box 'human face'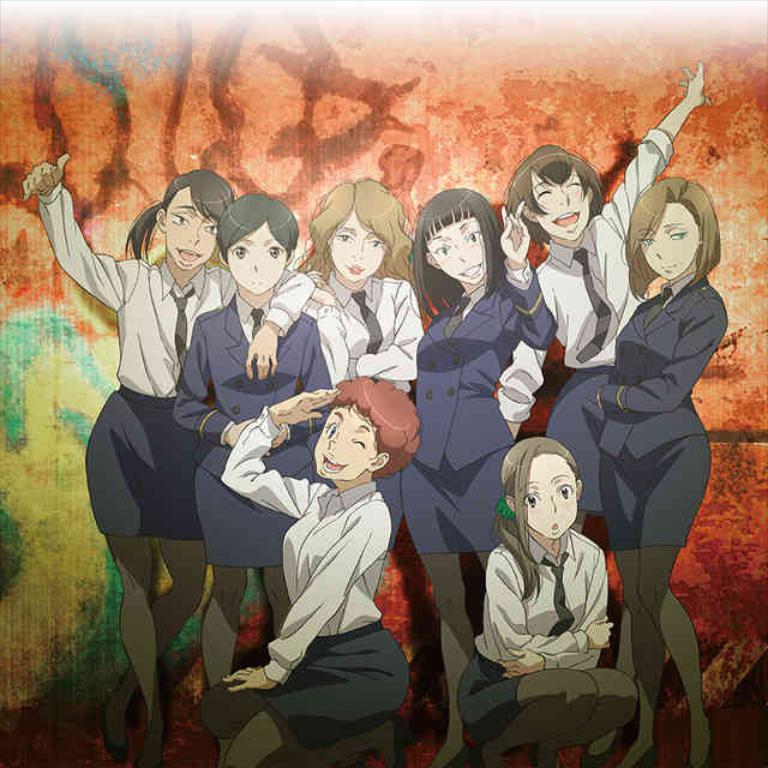
bbox=[227, 224, 288, 296]
